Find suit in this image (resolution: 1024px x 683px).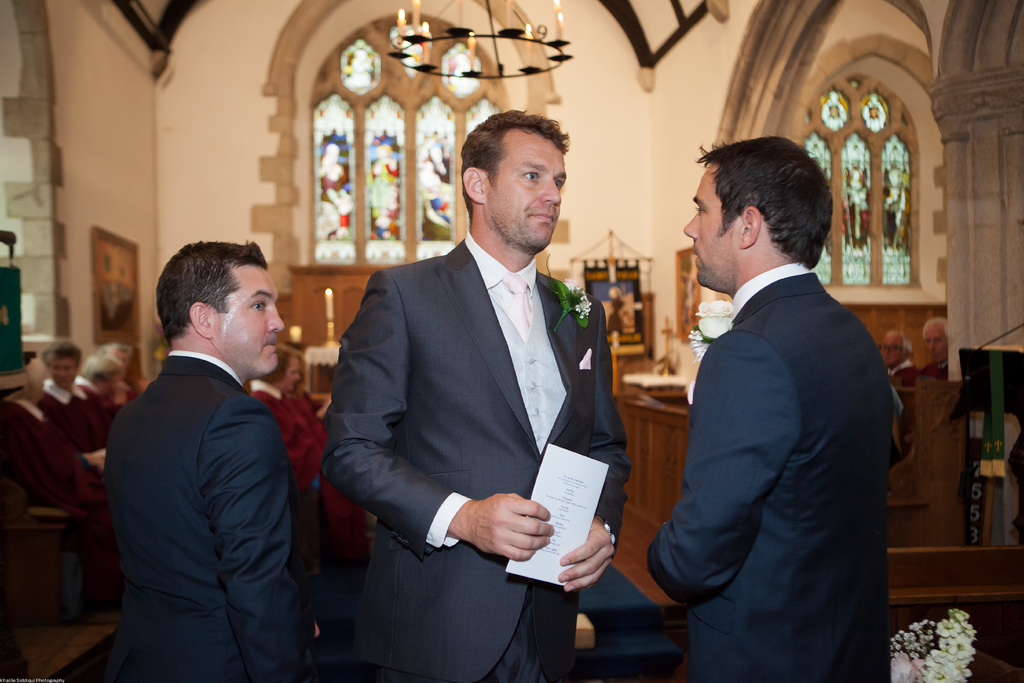
l=333, t=117, r=643, b=679.
